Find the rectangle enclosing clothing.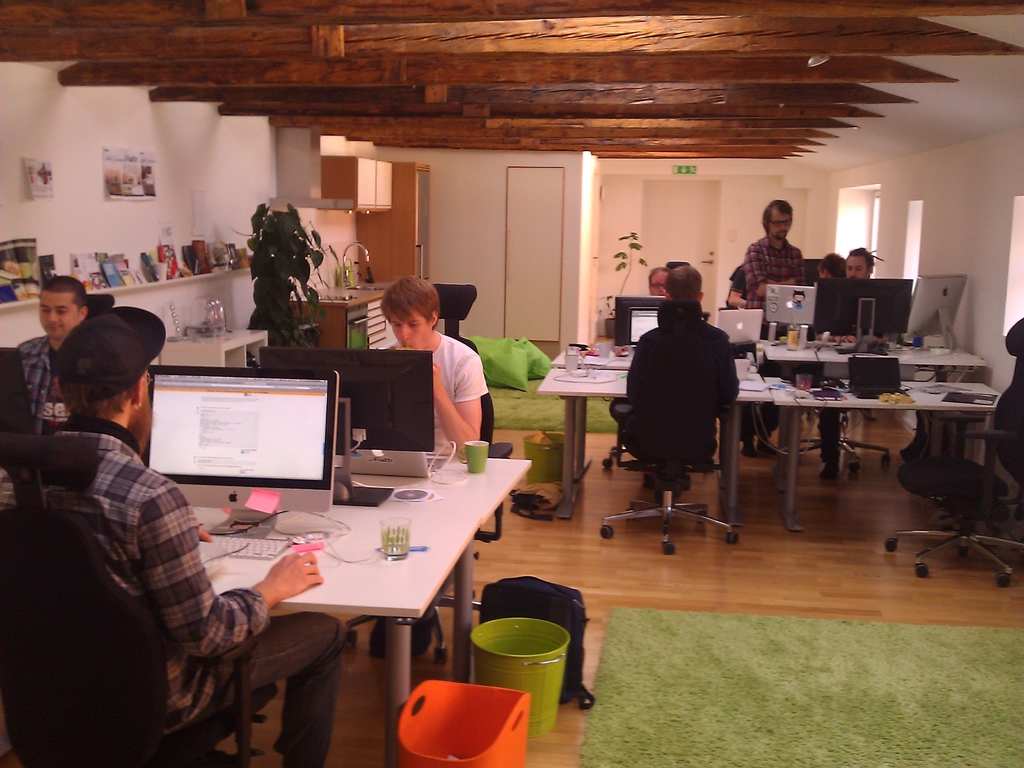
left=820, top=273, right=850, bottom=335.
